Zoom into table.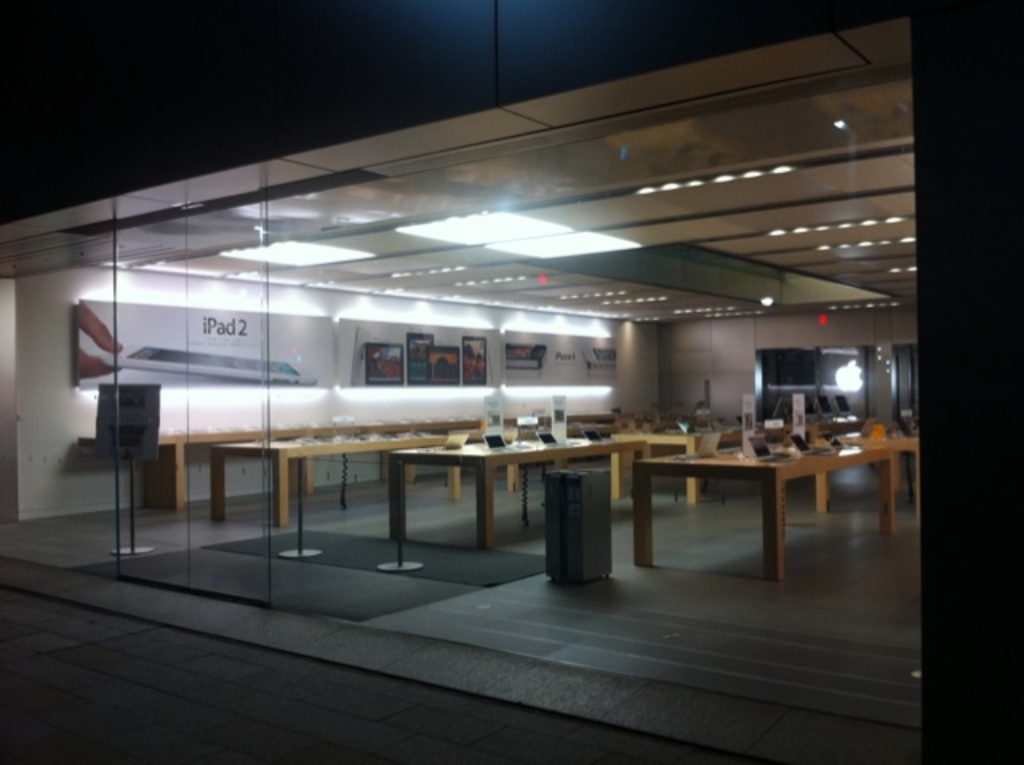
Zoom target: 819, 418, 922, 527.
